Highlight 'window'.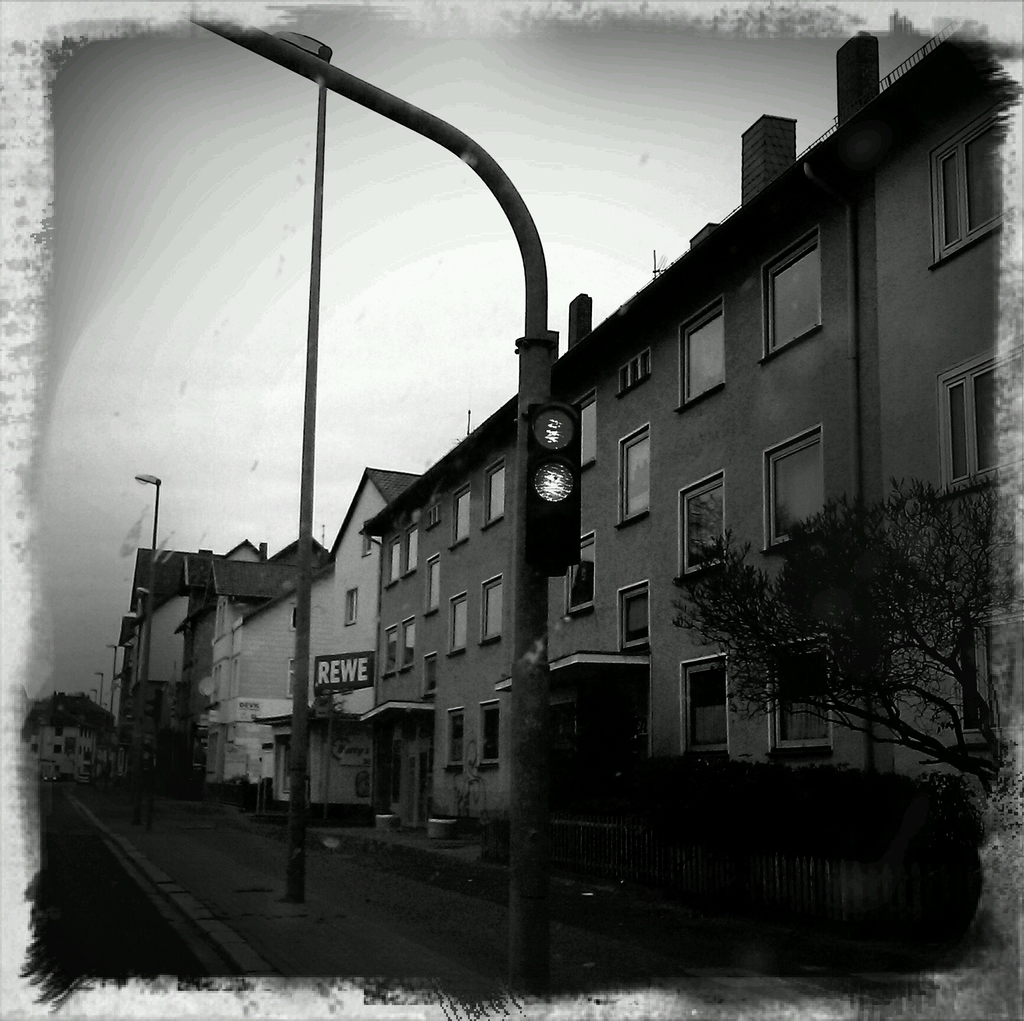
Highlighted region: <bbox>465, 428, 509, 528</bbox>.
